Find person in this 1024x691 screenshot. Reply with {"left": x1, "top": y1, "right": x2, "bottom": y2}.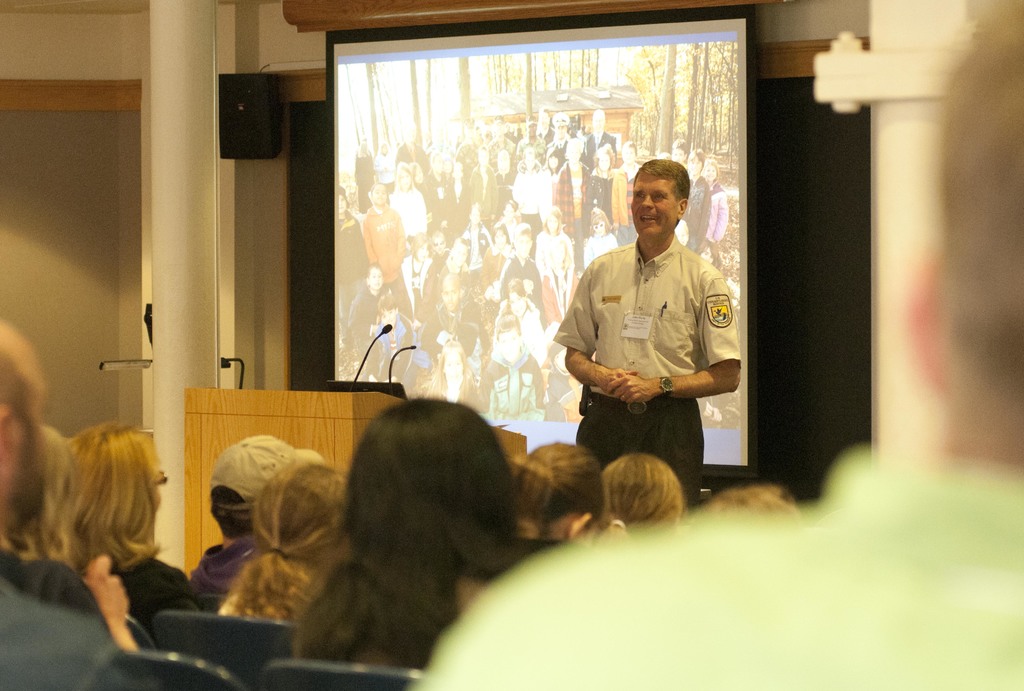
{"left": 196, "top": 437, "right": 318, "bottom": 589}.
